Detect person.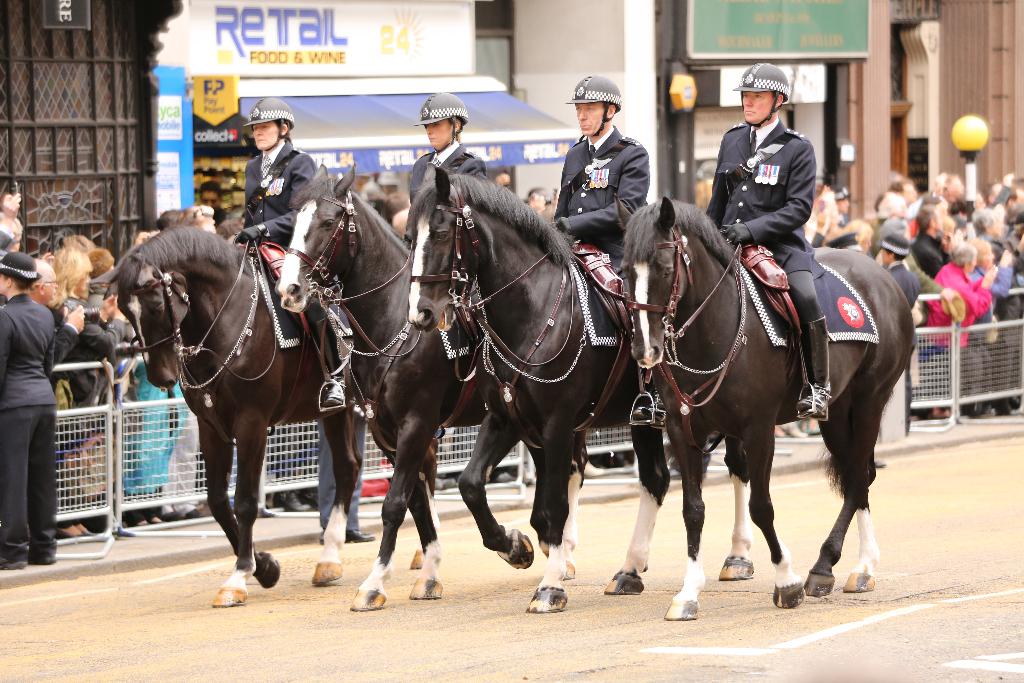
Detected at 931:177:991:215.
